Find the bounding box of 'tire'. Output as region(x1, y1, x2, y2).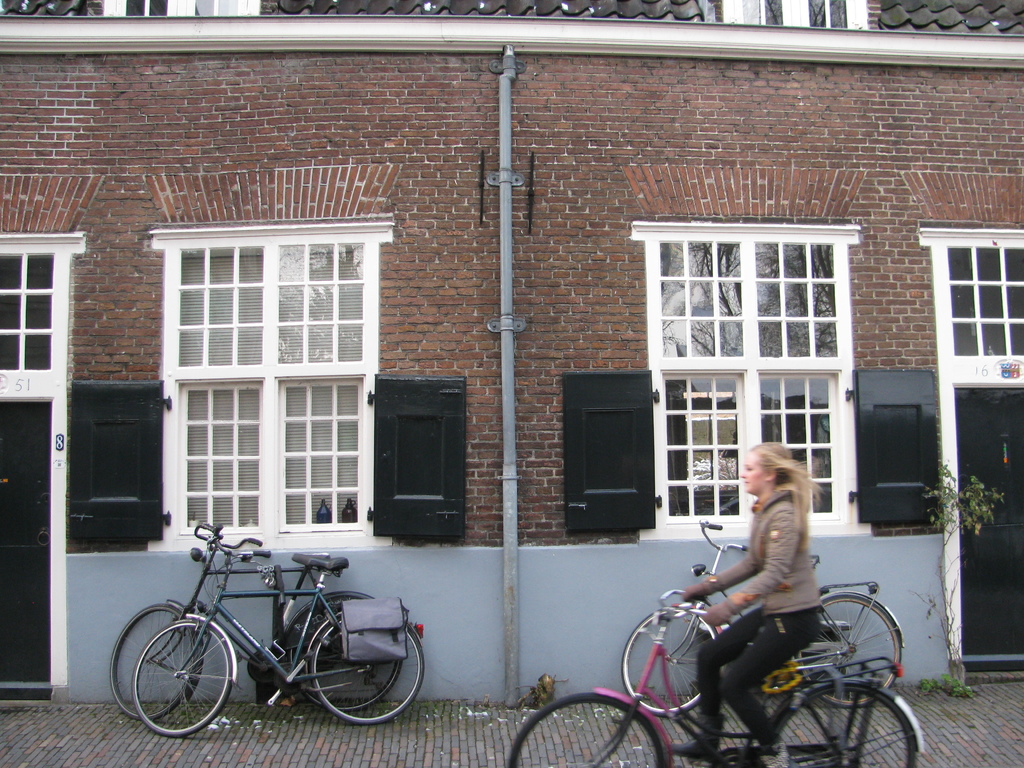
region(108, 598, 204, 721).
